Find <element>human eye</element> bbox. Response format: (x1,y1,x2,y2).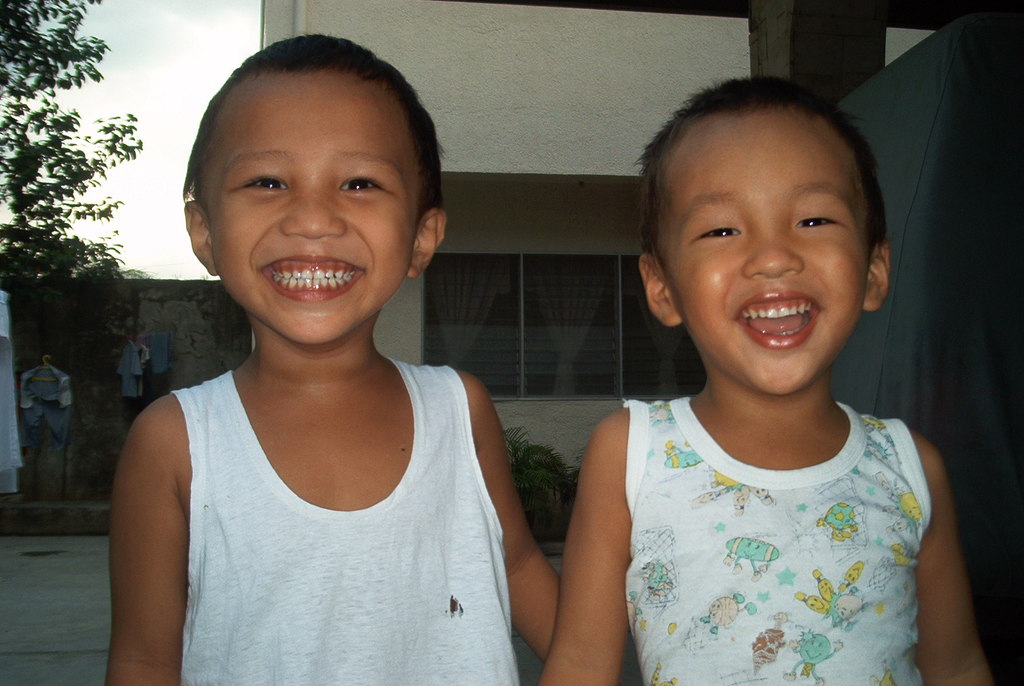
(699,223,745,239).
